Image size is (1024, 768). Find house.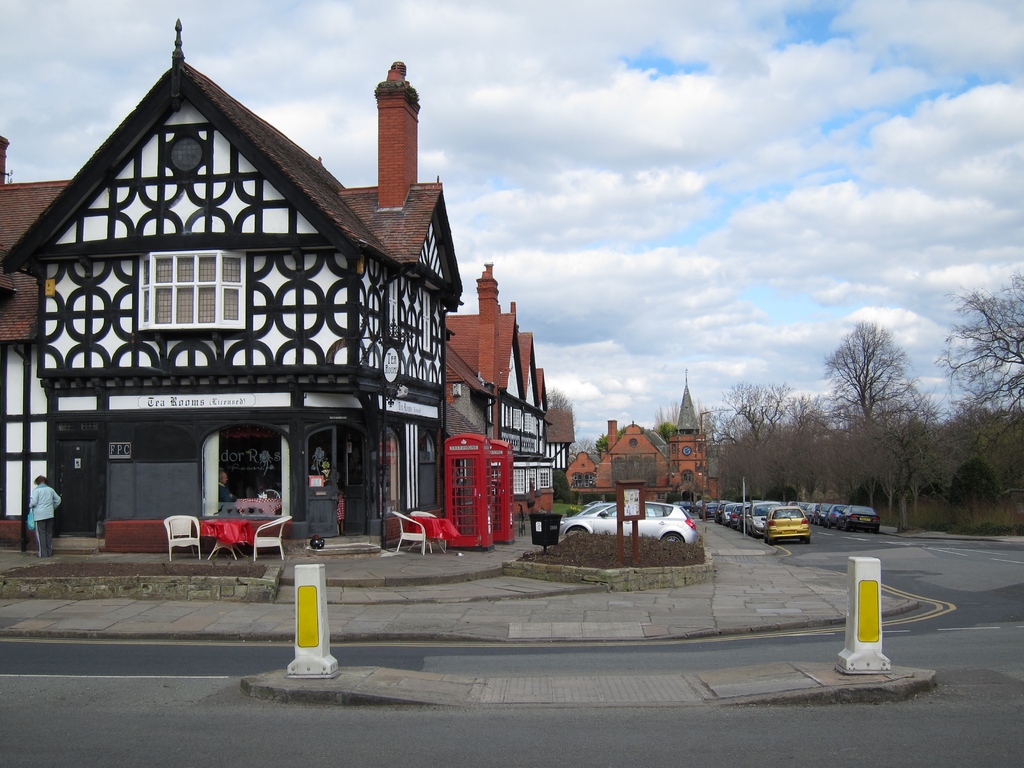
box=[17, 33, 483, 554].
